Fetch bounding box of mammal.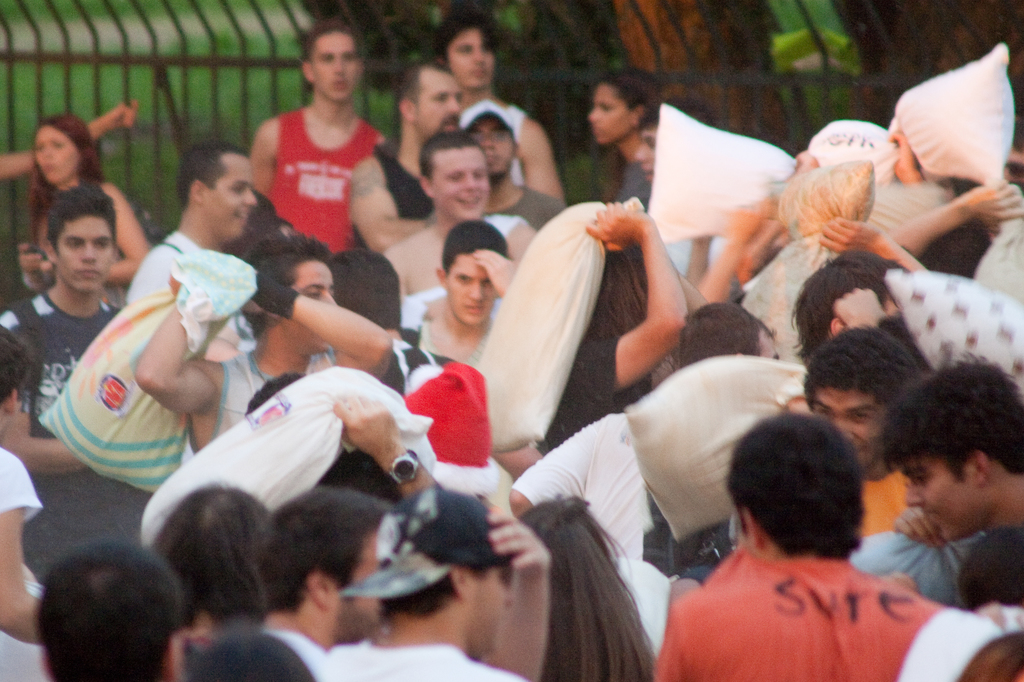
Bbox: {"left": 243, "top": 372, "right": 300, "bottom": 415}.
